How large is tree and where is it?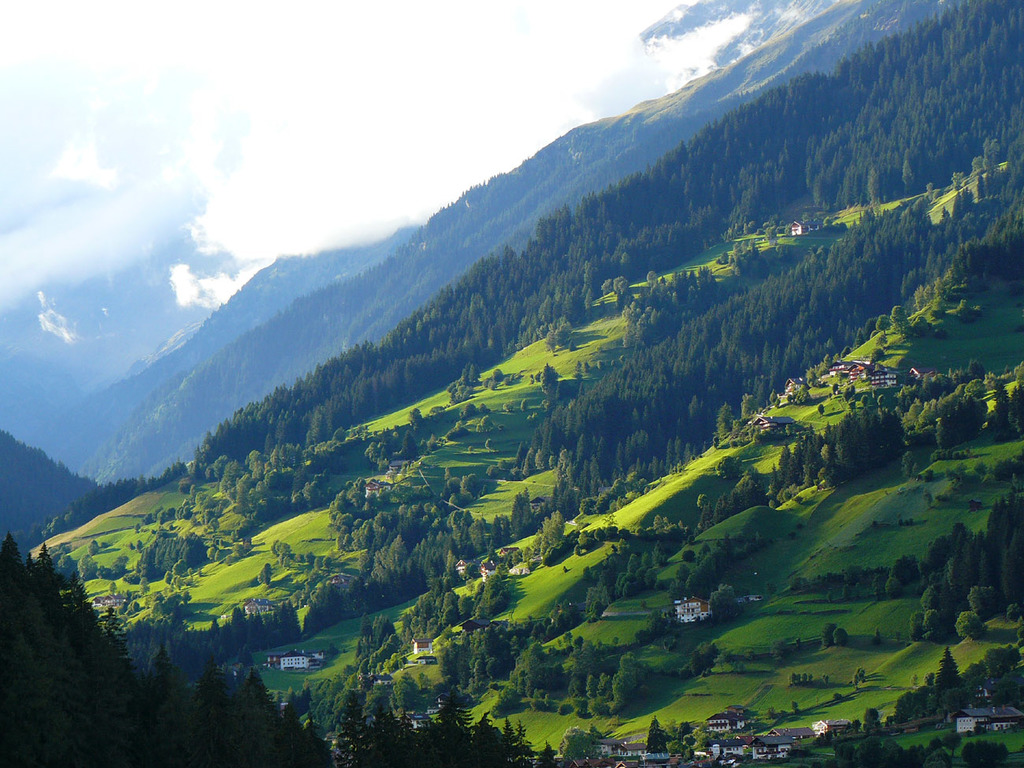
Bounding box: (left=736, top=471, right=767, bottom=506).
